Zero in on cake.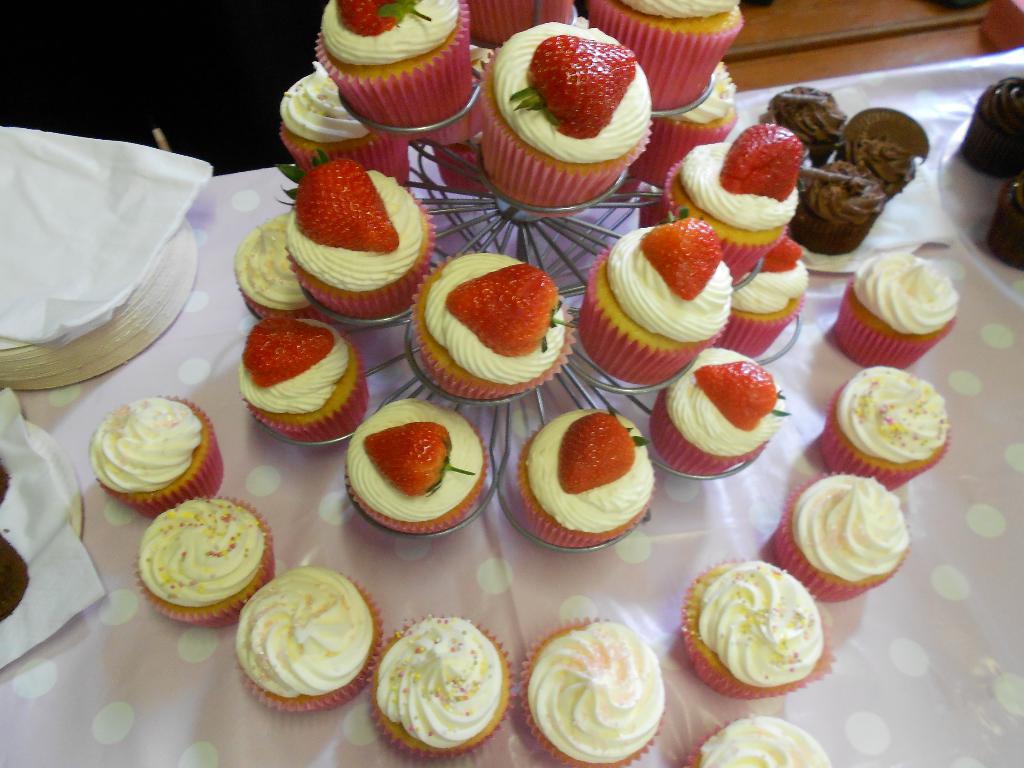
Zeroed in: select_region(407, 240, 581, 410).
